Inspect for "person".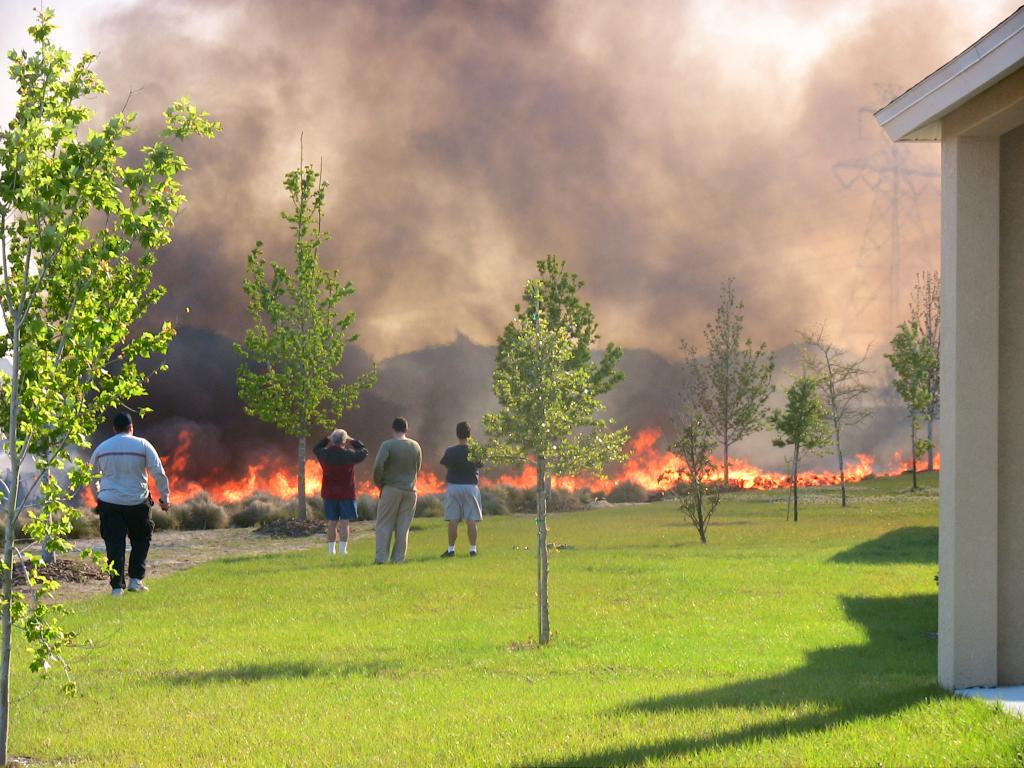
Inspection: <region>88, 409, 172, 591</region>.
